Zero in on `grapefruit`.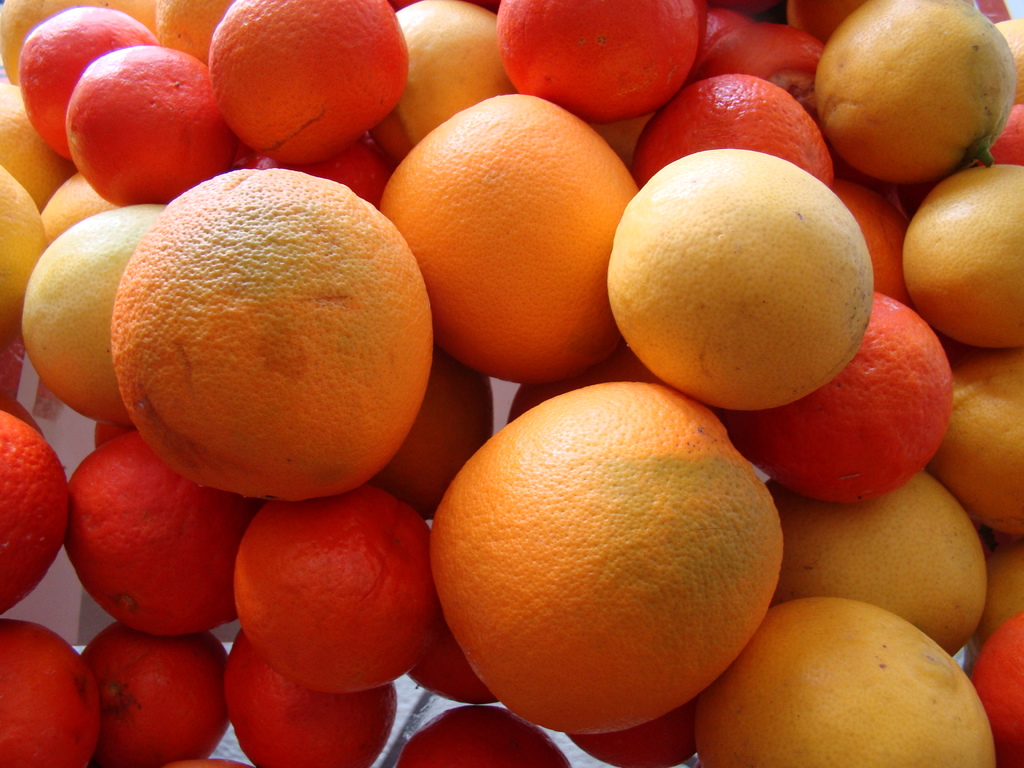
Zeroed in: crop(112, 163, 433, 504).
